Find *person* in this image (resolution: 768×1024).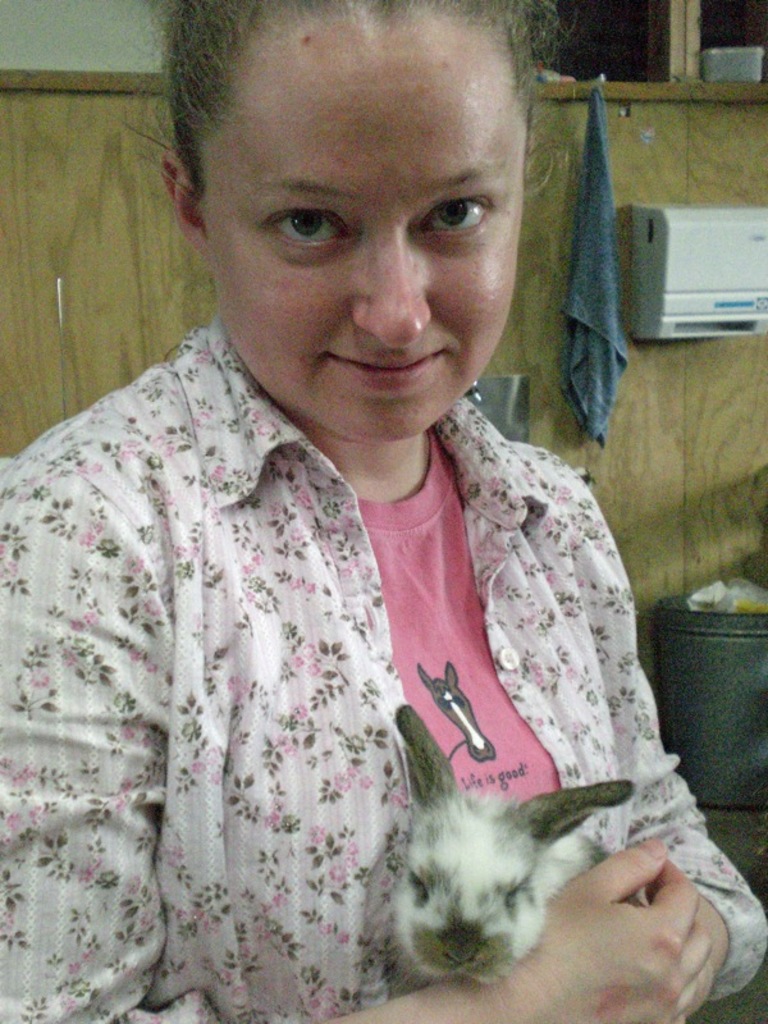
18 15 699 1023.
